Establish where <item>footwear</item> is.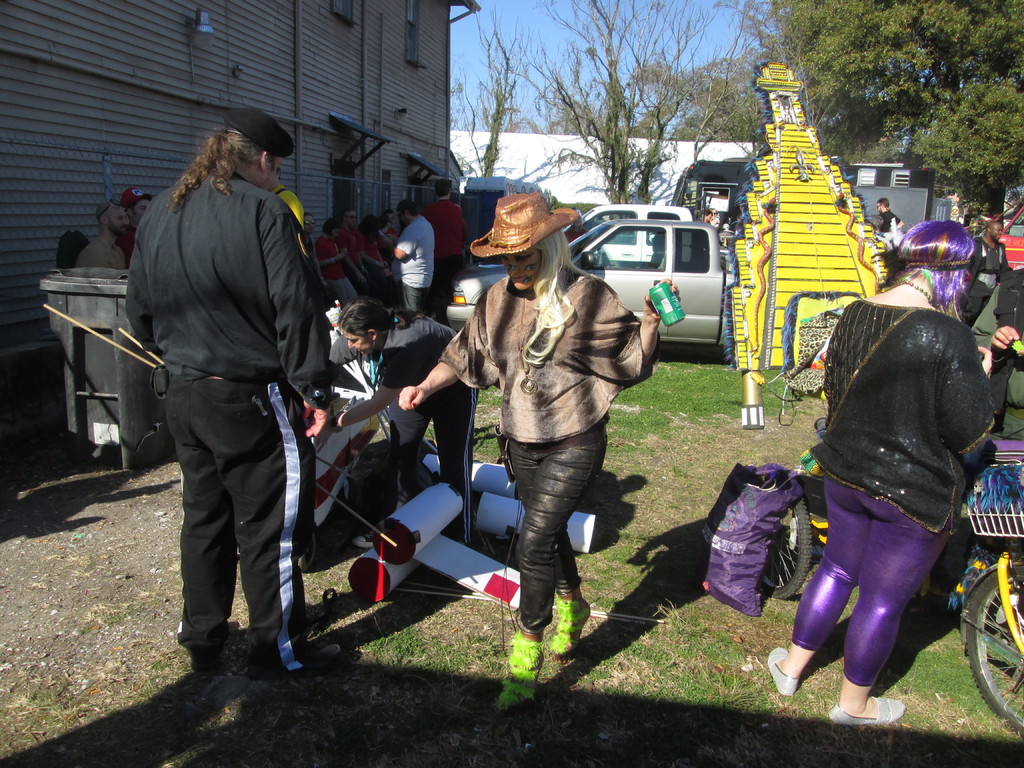
Established at [left=496, top=634, right=547, bottom=712].
